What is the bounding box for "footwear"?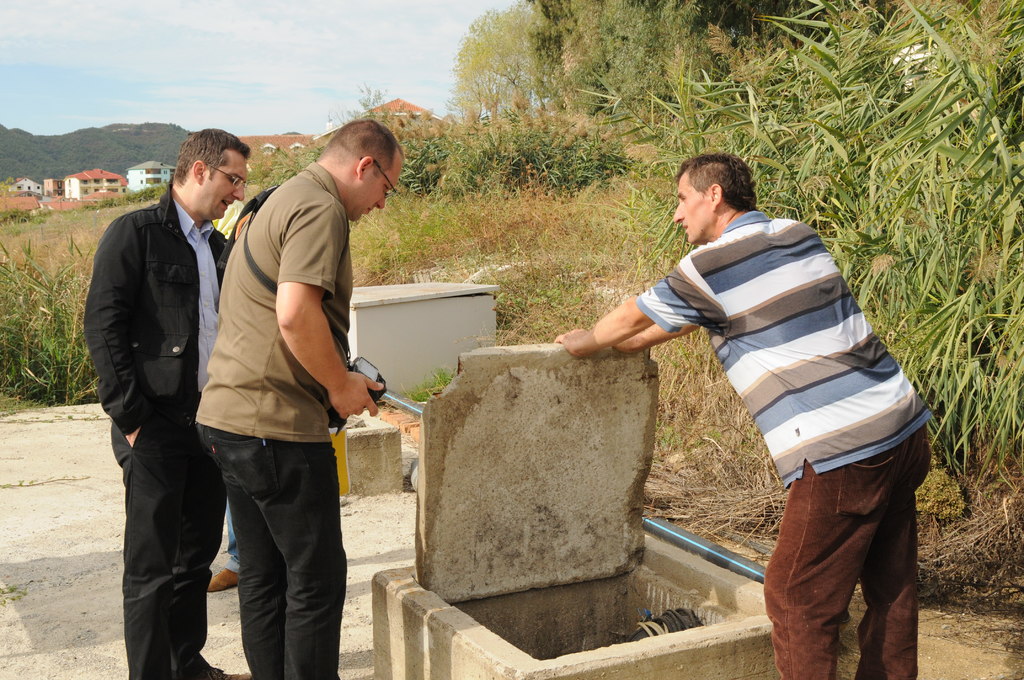
(200, 660, 234, 679).
